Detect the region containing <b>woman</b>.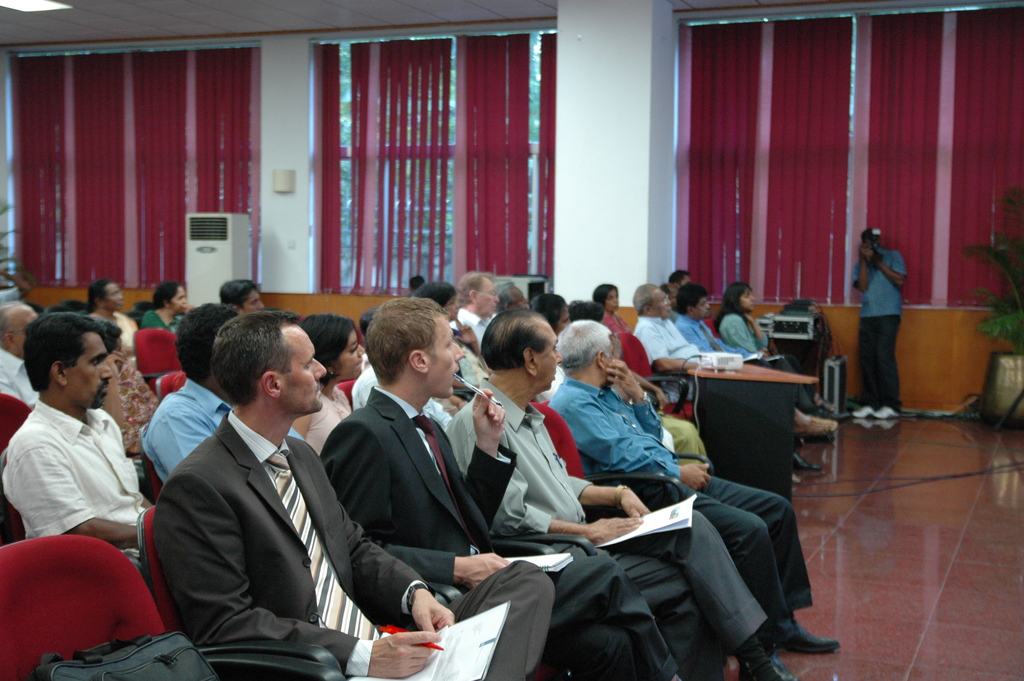
bbox=(529, 291, 567, 341).
